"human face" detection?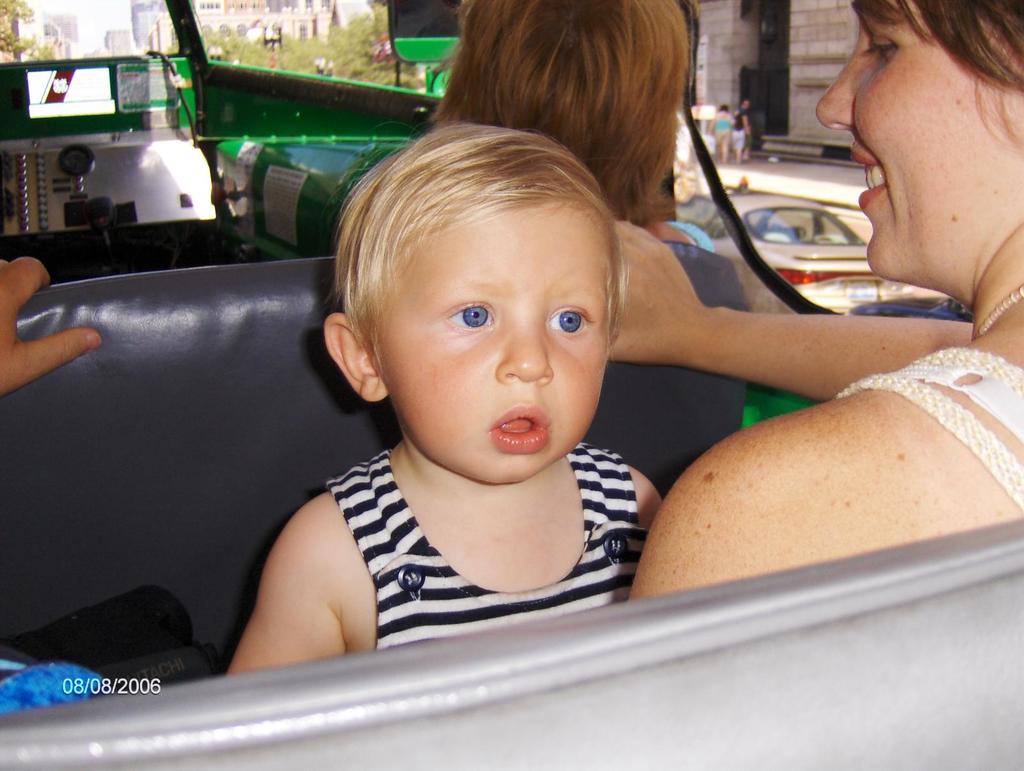
BBox(814, 0, 1018, 286)
